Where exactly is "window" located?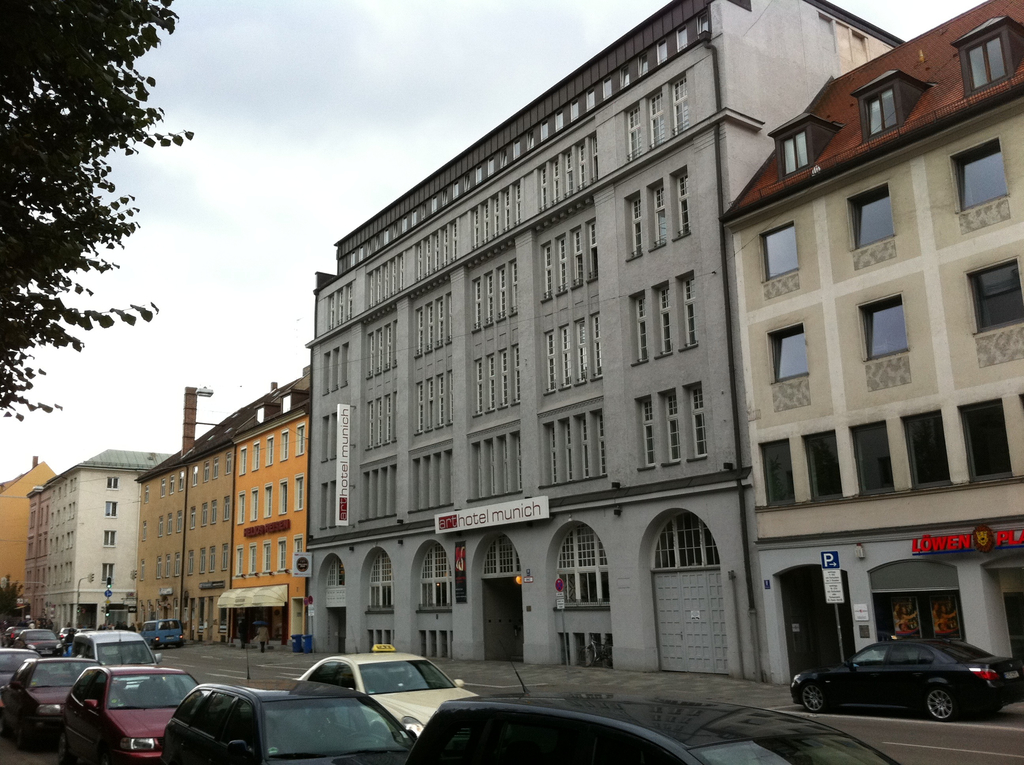
Its bounding box is 964 147 1009 207.
